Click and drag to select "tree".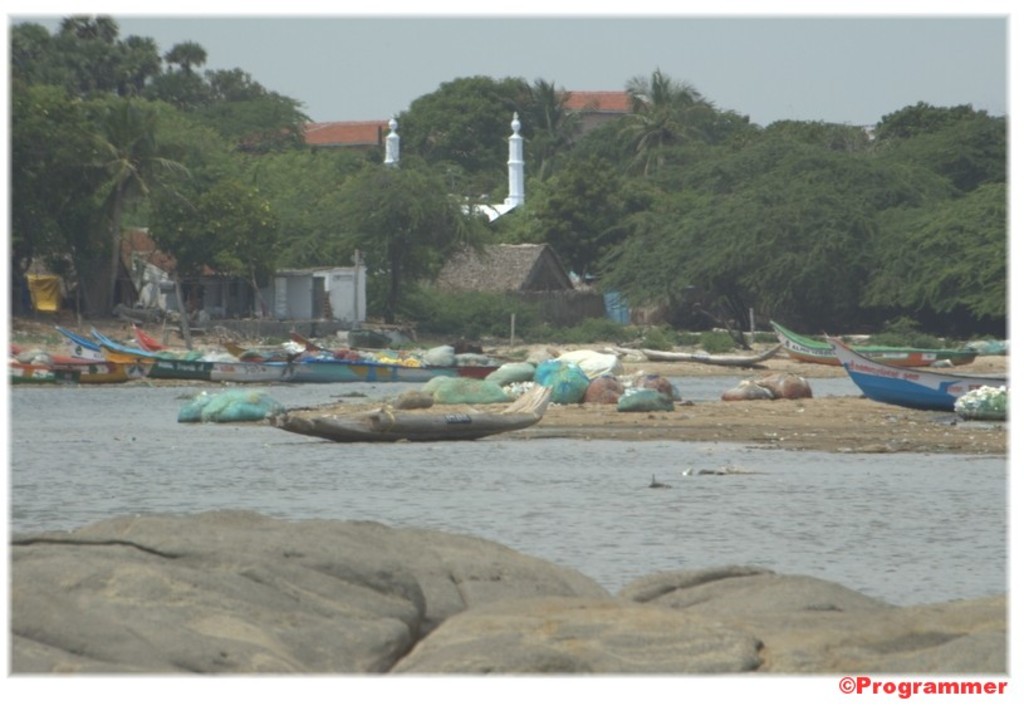
Selection: crop(8, 18, 85, 118).
